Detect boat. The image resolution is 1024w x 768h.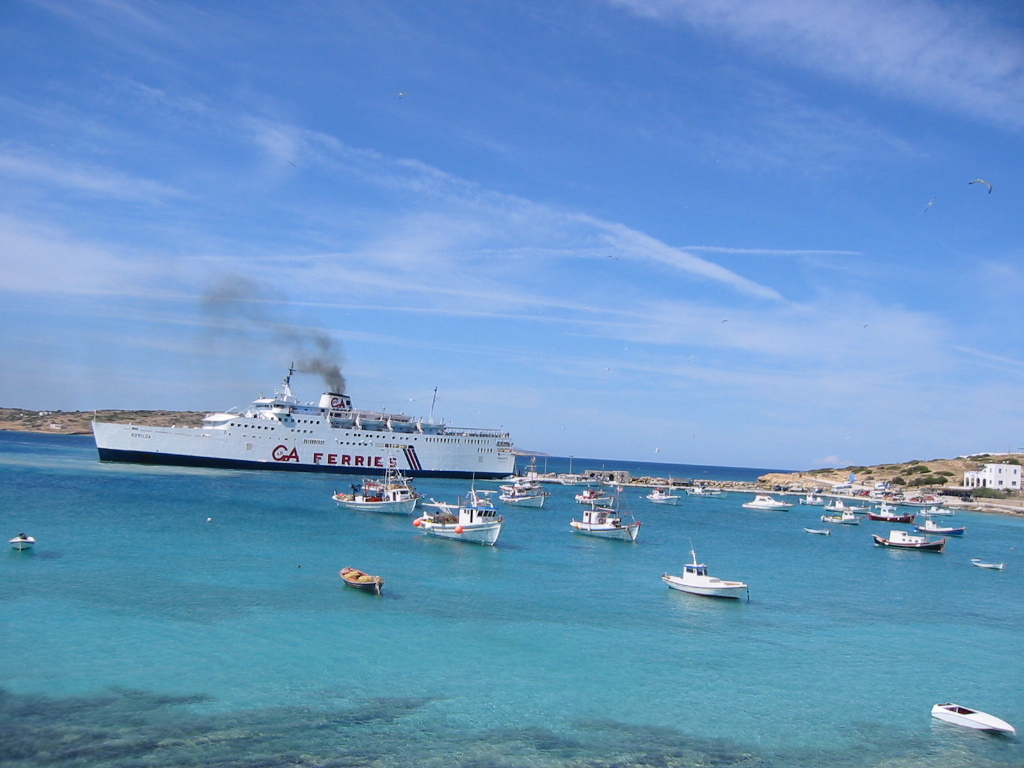
(680,480,719,497).
